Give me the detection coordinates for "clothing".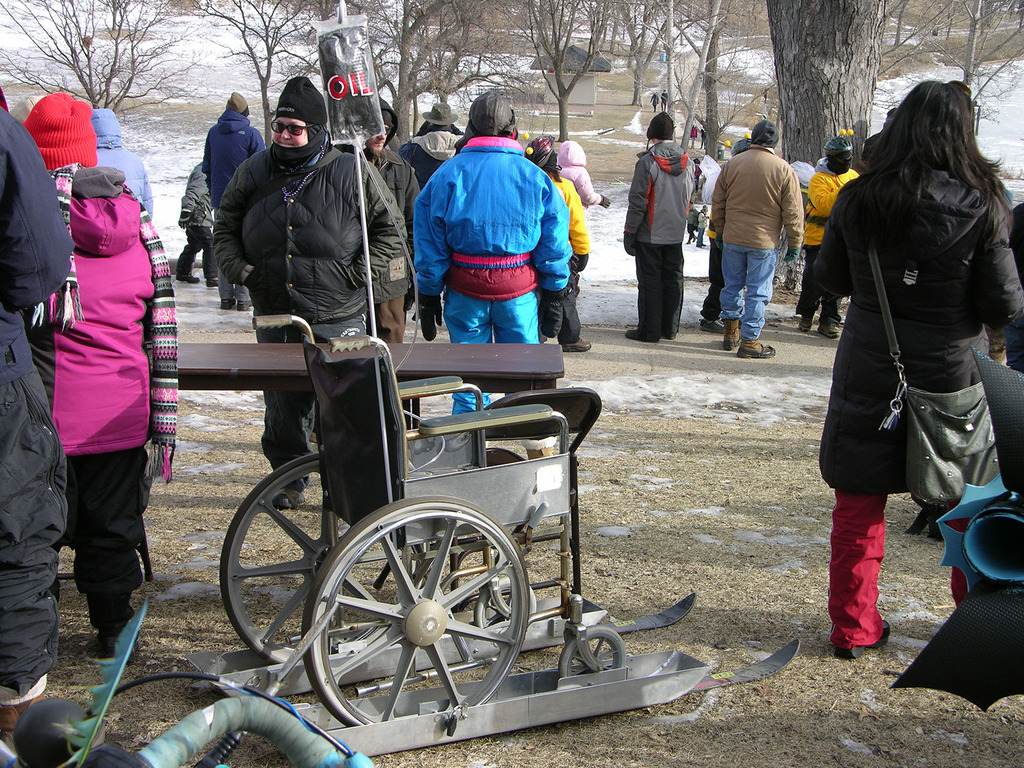
{"x1": 794, "y1": 250, "x2": 842, "y2": 330}.
